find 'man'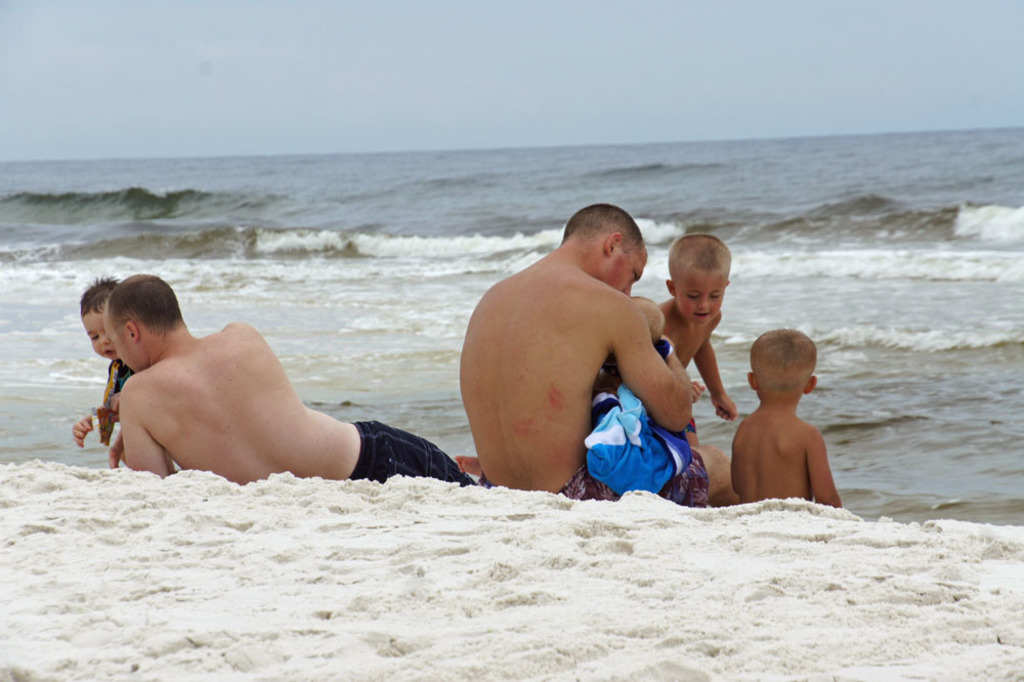
104, 266, 479, 483
